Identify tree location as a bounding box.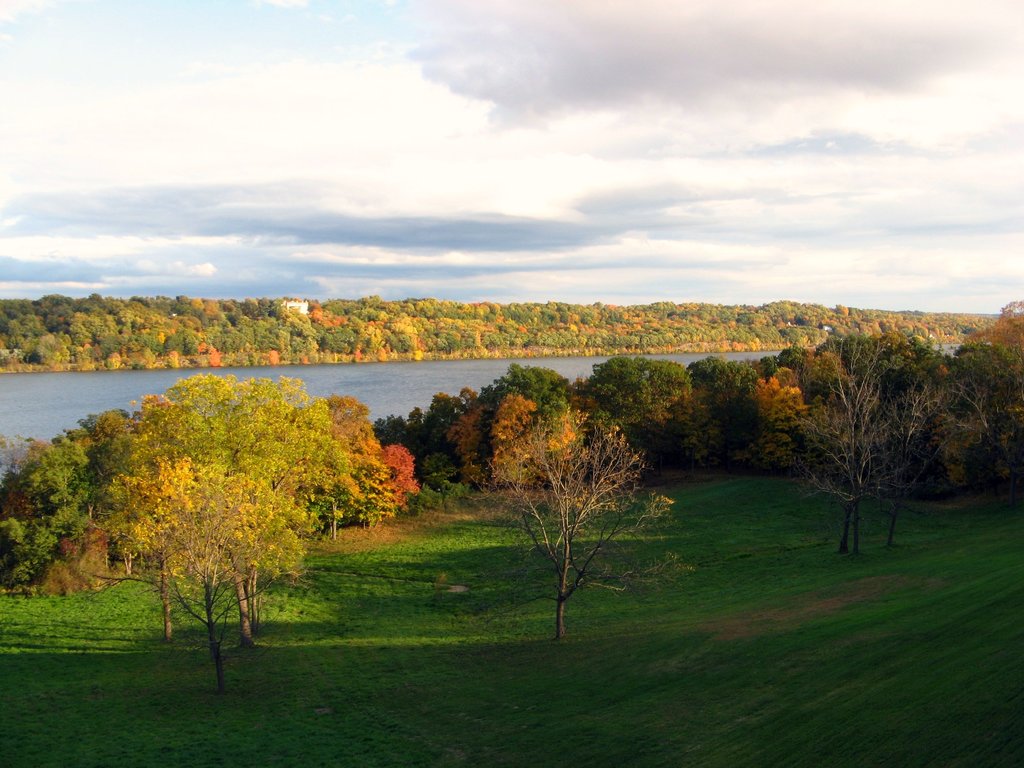
BBox(68, 365, 383, 666).
